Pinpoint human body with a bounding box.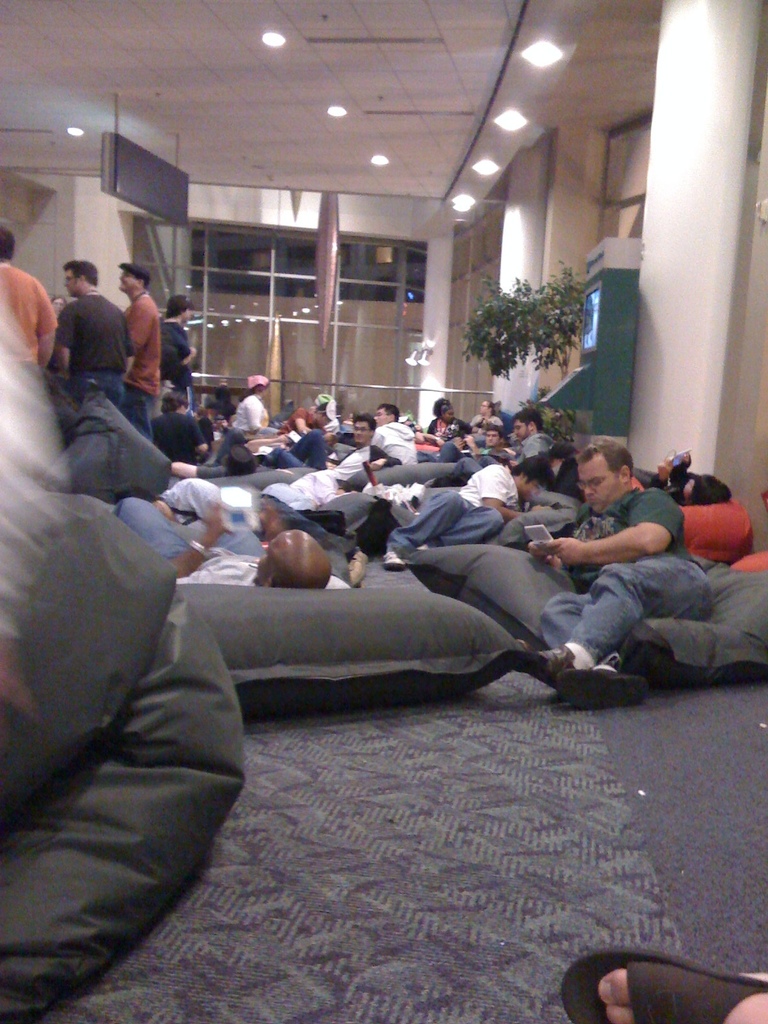
427, 400, 471, 438.
